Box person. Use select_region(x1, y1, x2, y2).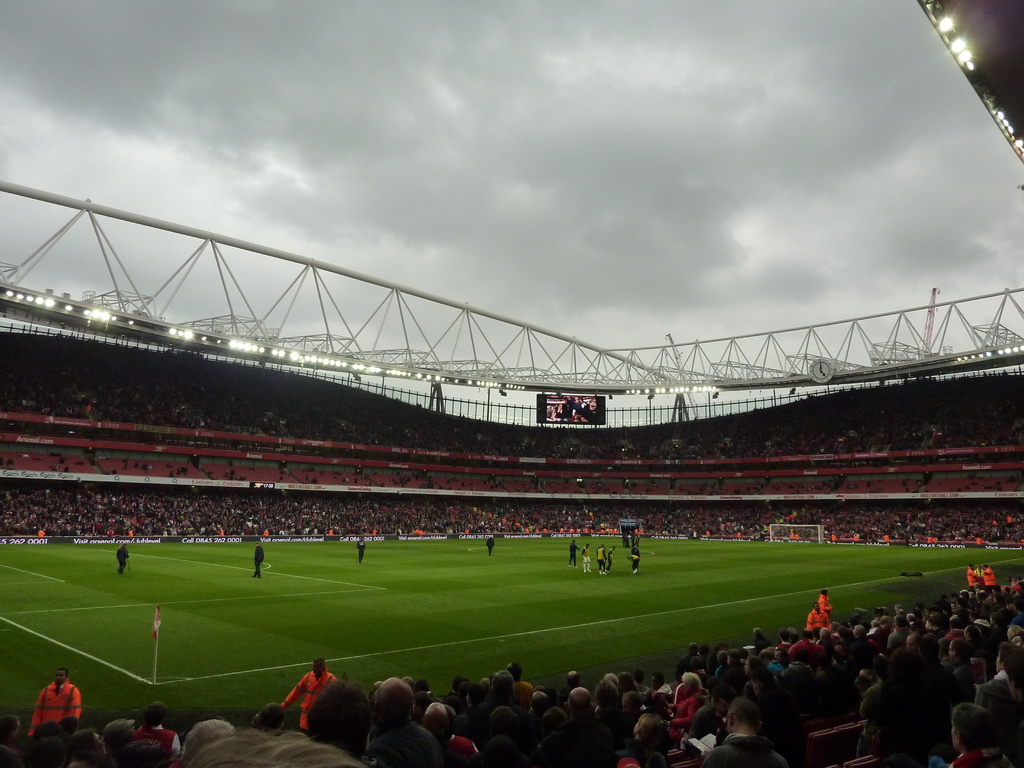
select_region(597, 543, 602, 577).
